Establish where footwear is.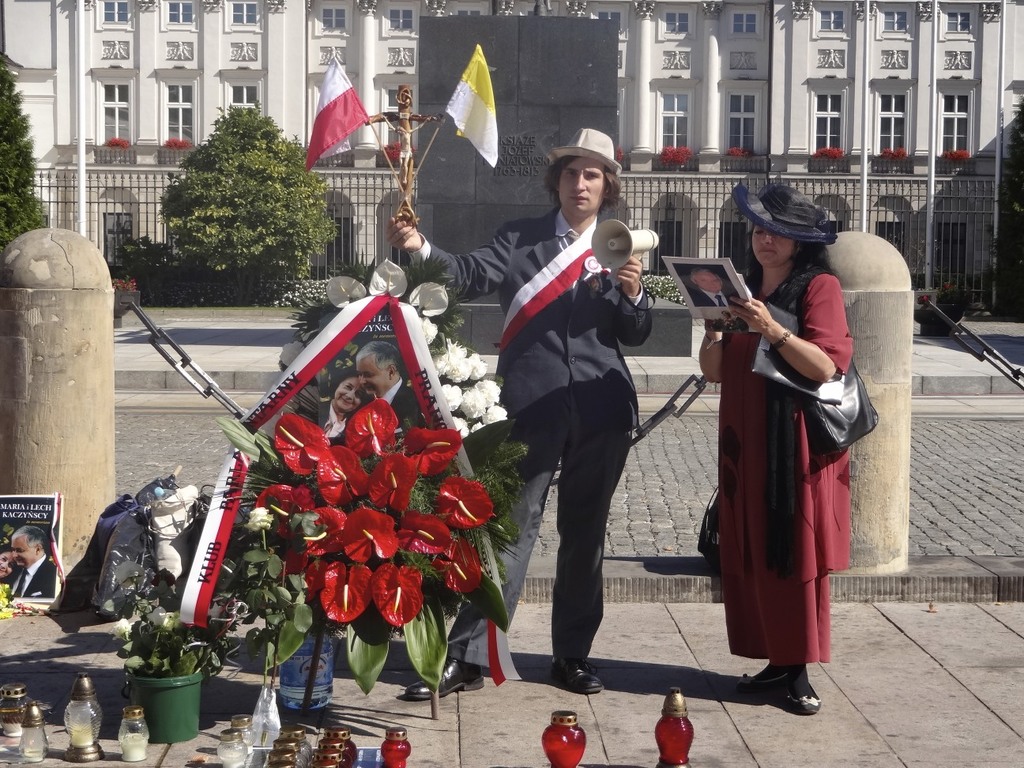
Established at select_region(785, 669, 820, 713).
